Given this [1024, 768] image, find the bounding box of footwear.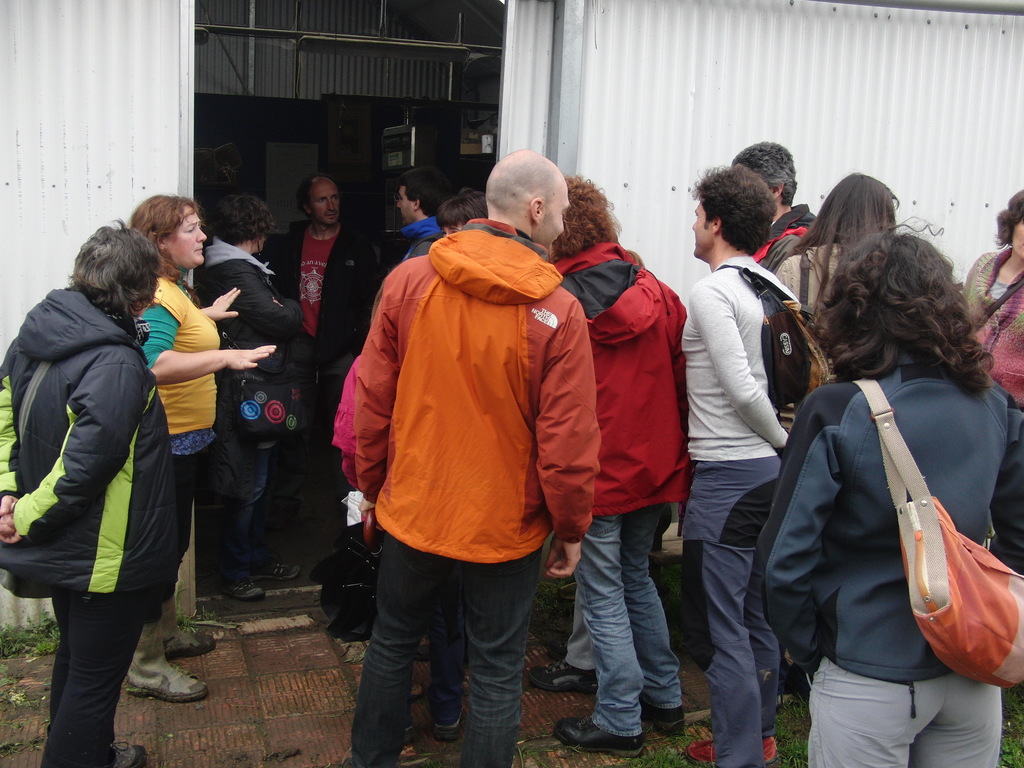
box=[255, 554, 308, 589].
